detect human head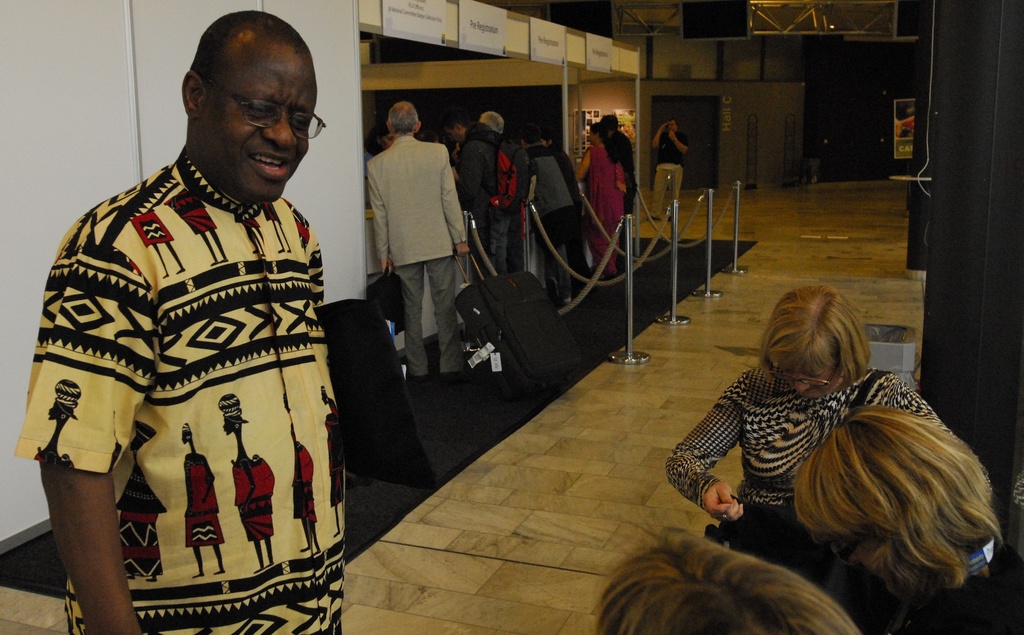
locate(586, 527, 858, 634)
